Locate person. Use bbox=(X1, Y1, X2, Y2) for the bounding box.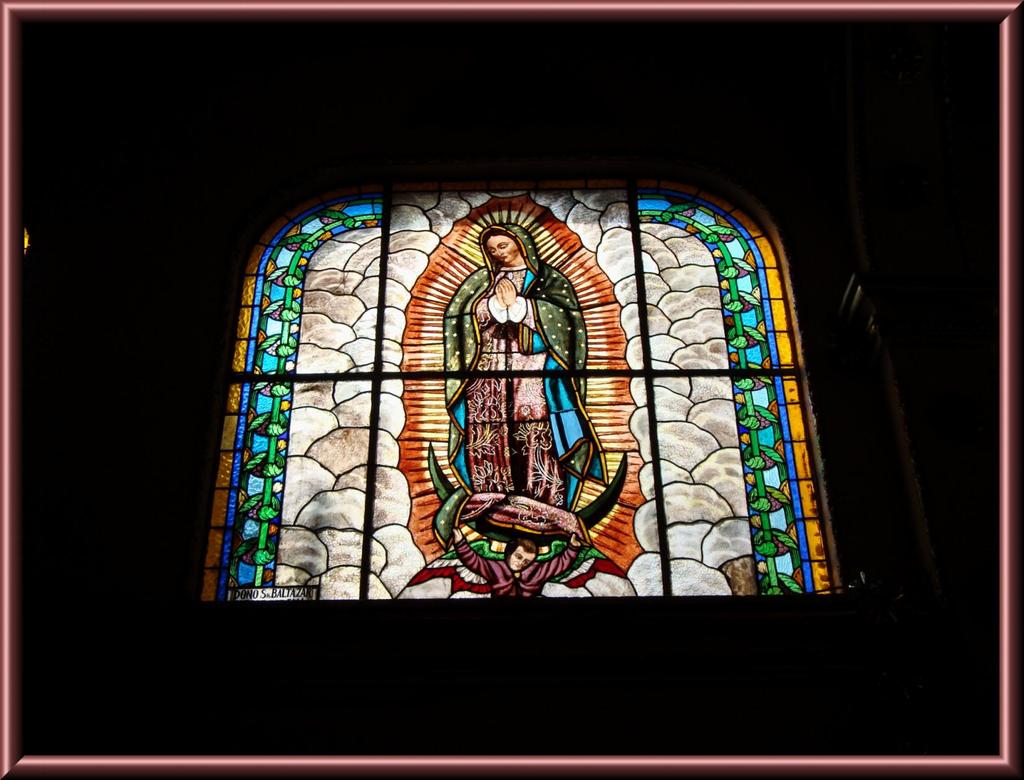
bbox=(460, 226, 567, 514).
